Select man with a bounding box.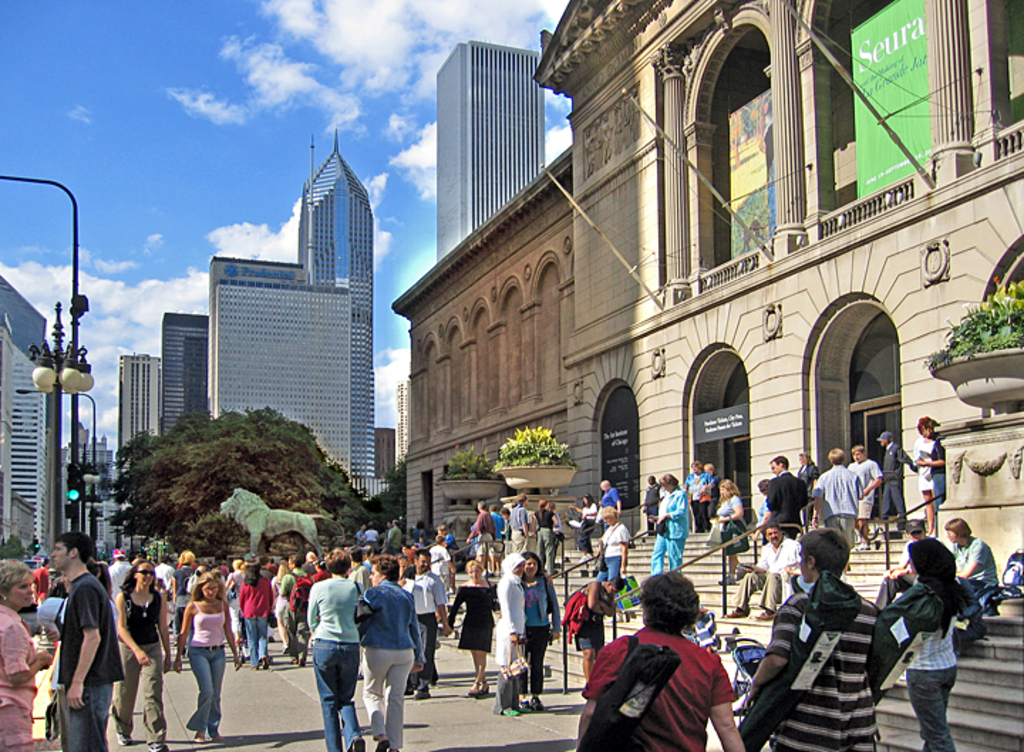
30, 556, 53, 610.
